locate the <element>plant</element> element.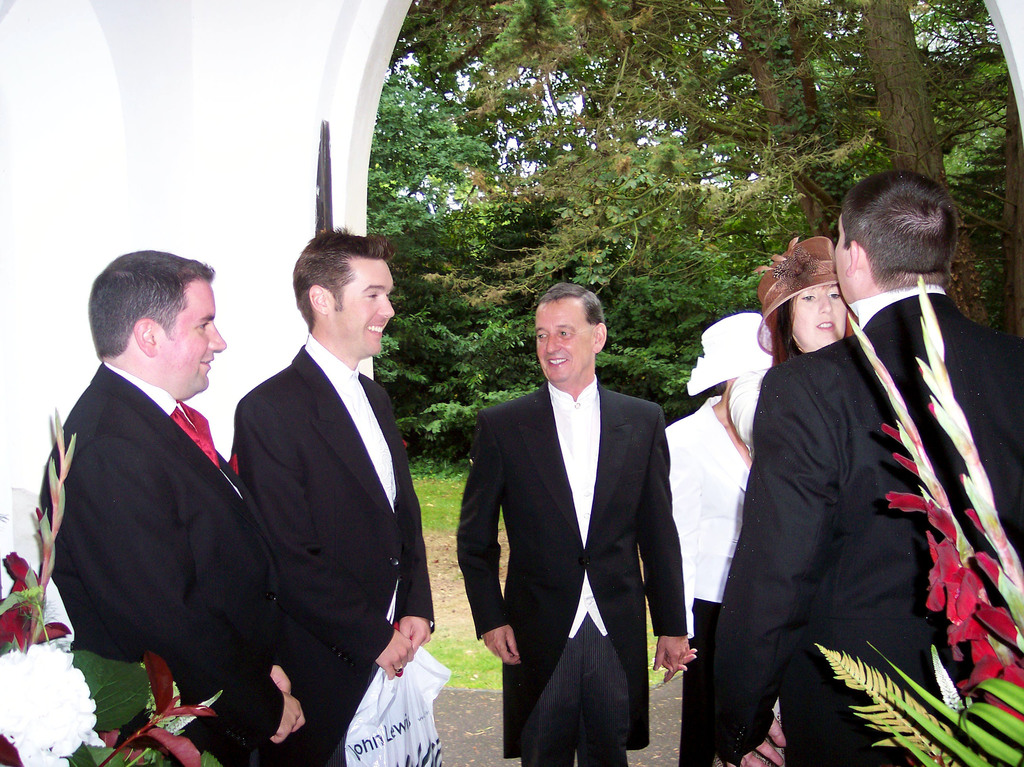
Element bbox: (0, 389, 234, 766).
